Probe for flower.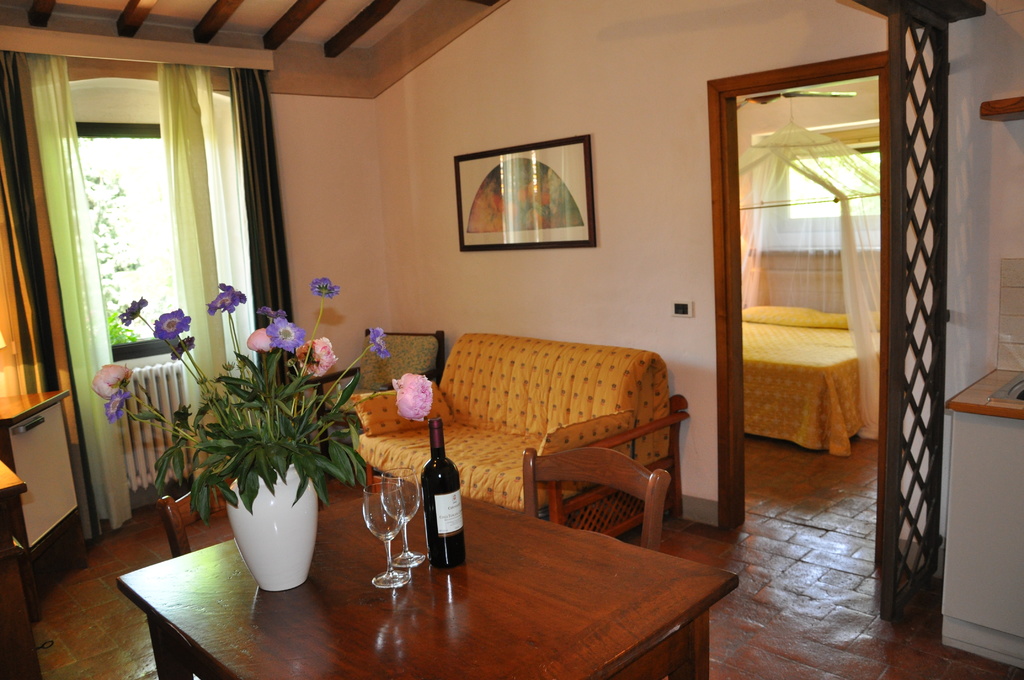
Probe result: select_region(170, 334, 196, 364).
